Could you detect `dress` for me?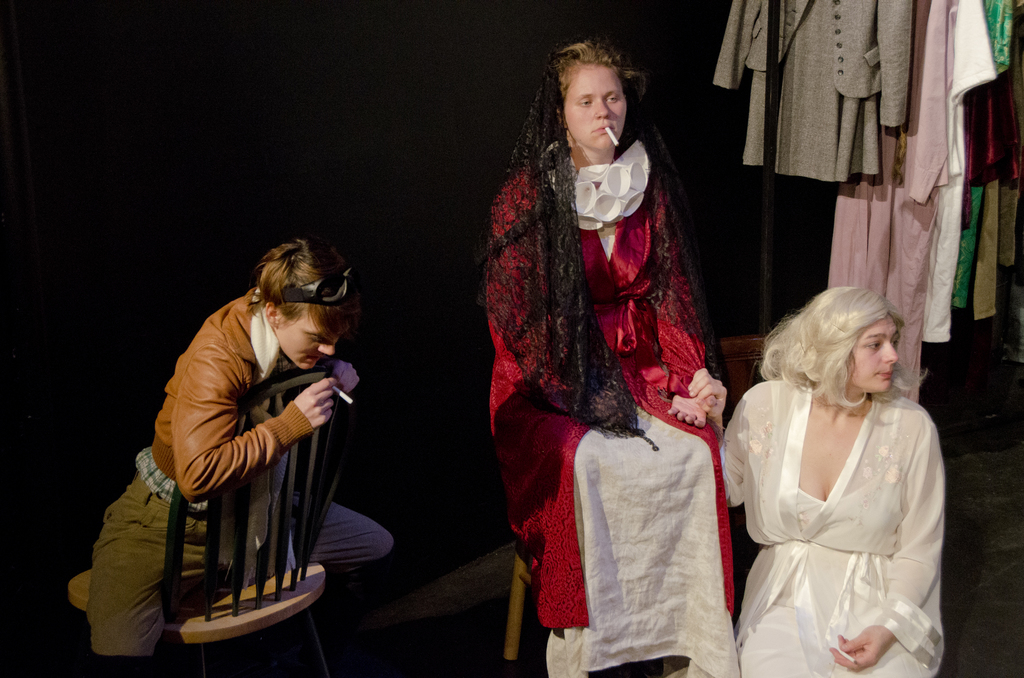
Detection result: <bbox>829, 0, 943, 397</bbox>.
